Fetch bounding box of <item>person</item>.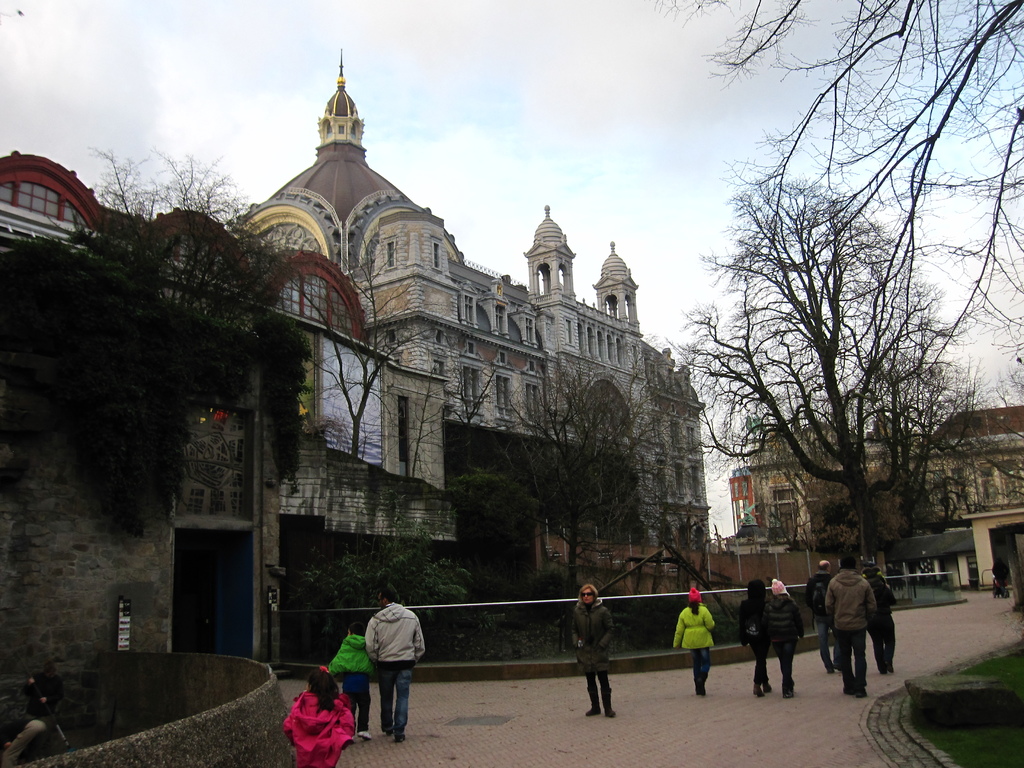
Bbox: {"left": 992, "top": 552, "right": 1013, "bottom": 596}.
